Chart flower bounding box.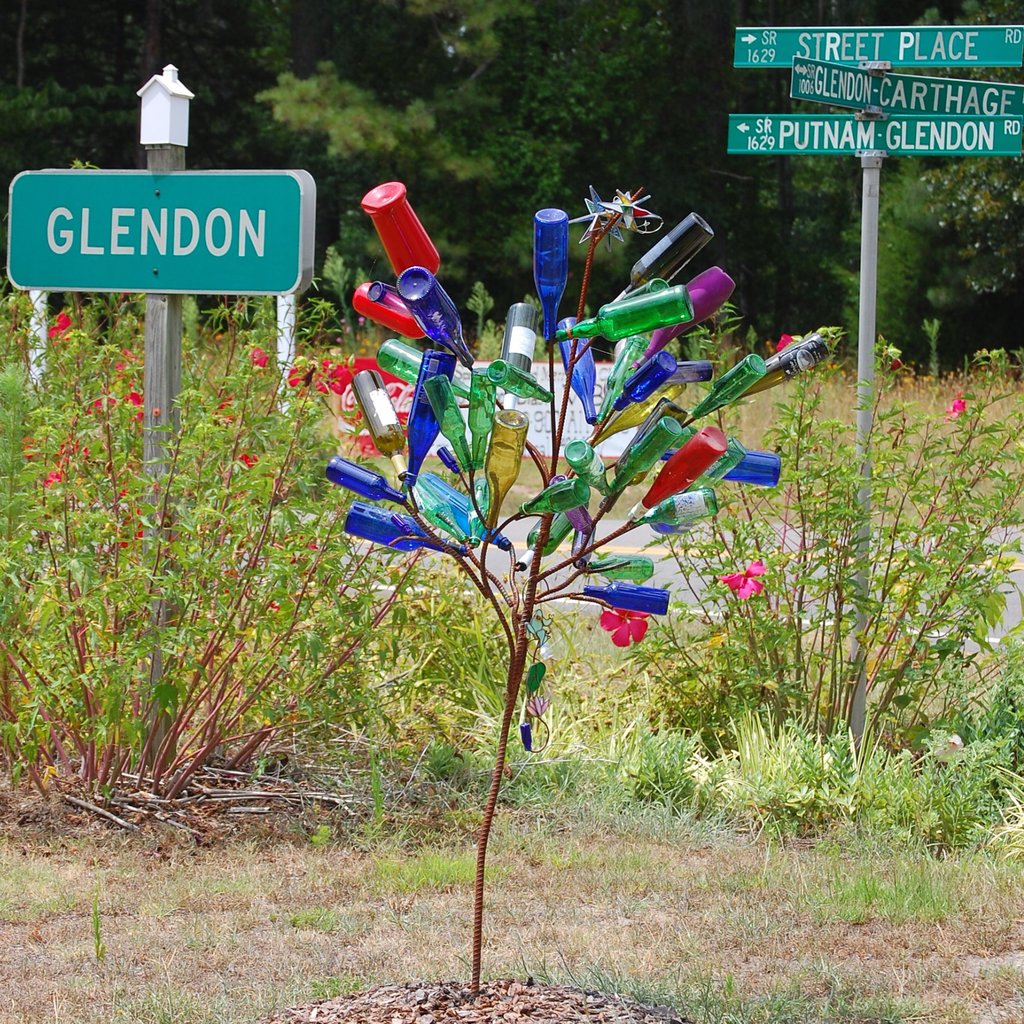
Charted: {"left": 235, "top": 448, "right": 260, "bottom": 464}.
